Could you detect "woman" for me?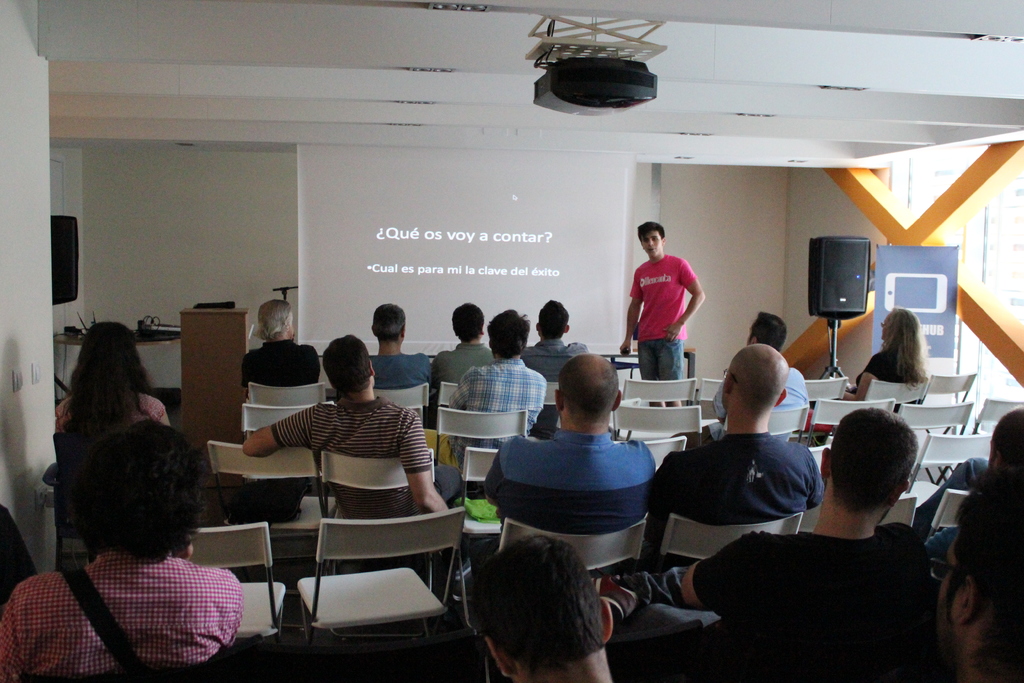
Detection result: [x1=58, y1=318, x2=202, y2=470].
